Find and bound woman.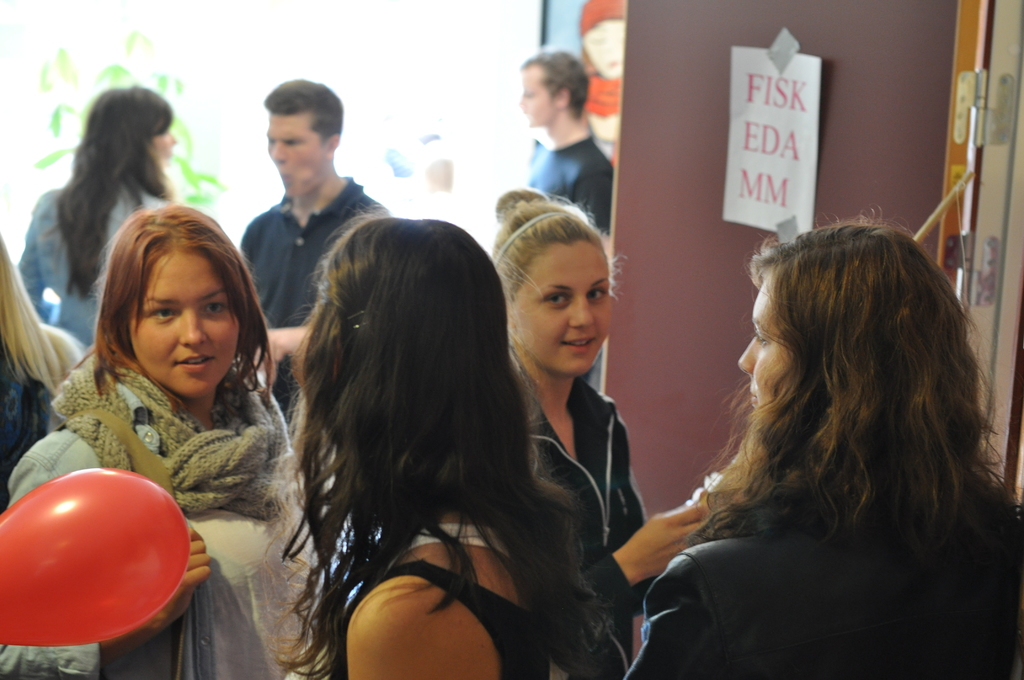
Bound: 495:188:715:679.
